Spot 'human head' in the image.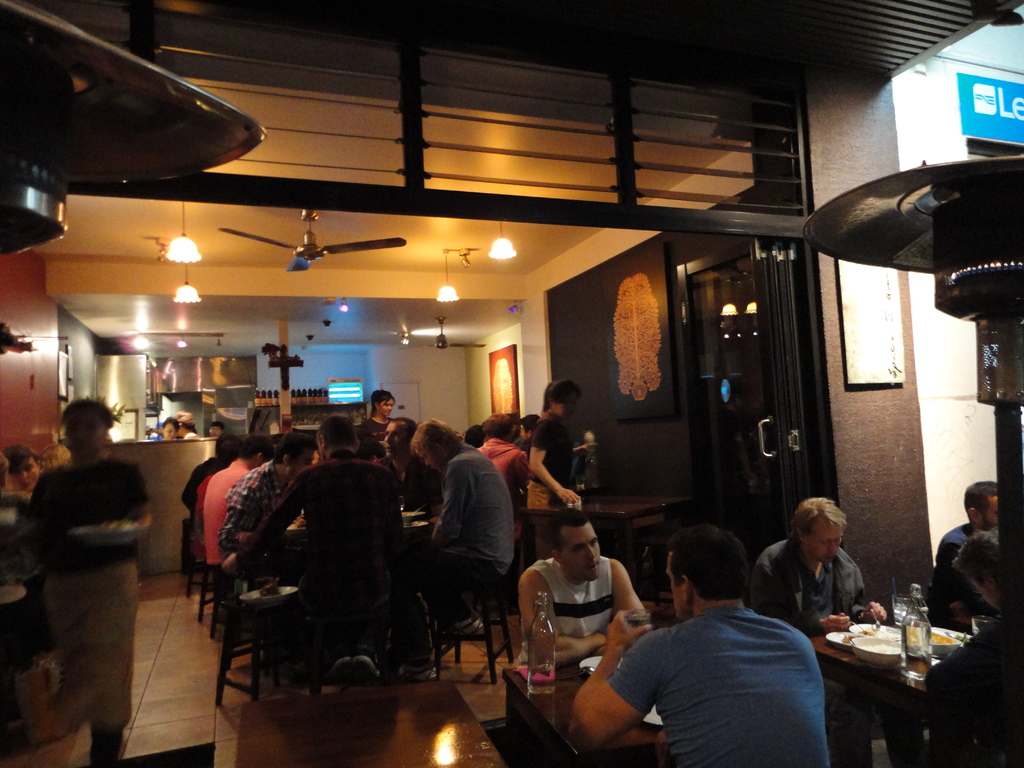
'human head' found at 160 422 179 442.
